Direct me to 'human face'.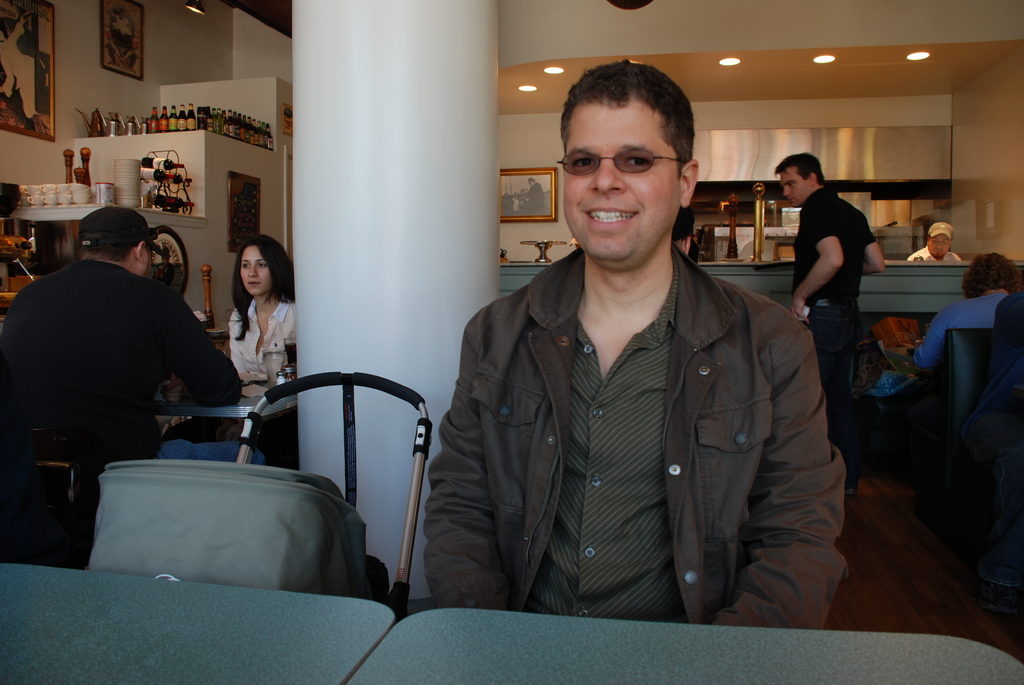
Direction: 777:164:811:212.
